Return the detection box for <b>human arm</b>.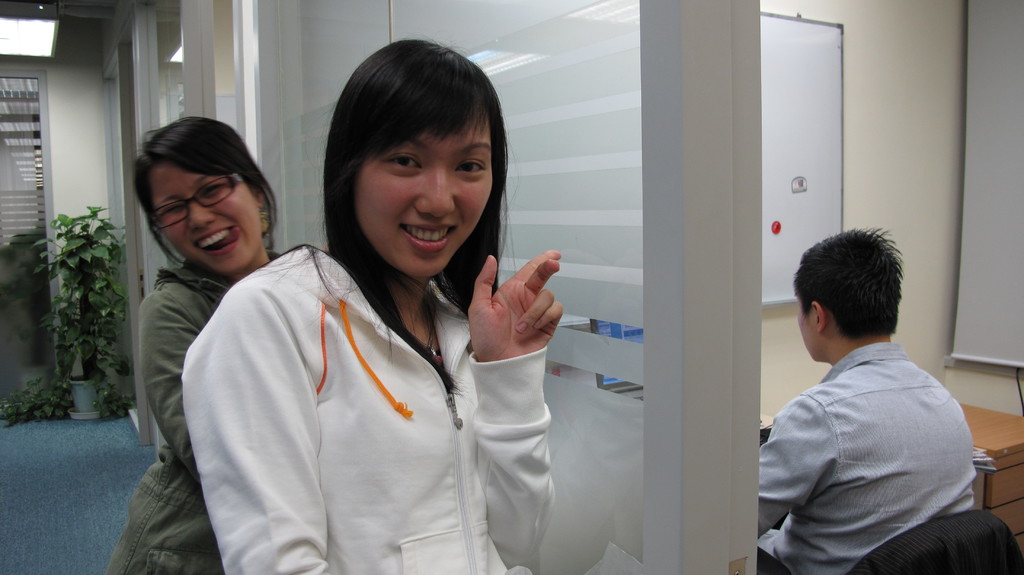
bbox=(714, 374, 818, 529).
